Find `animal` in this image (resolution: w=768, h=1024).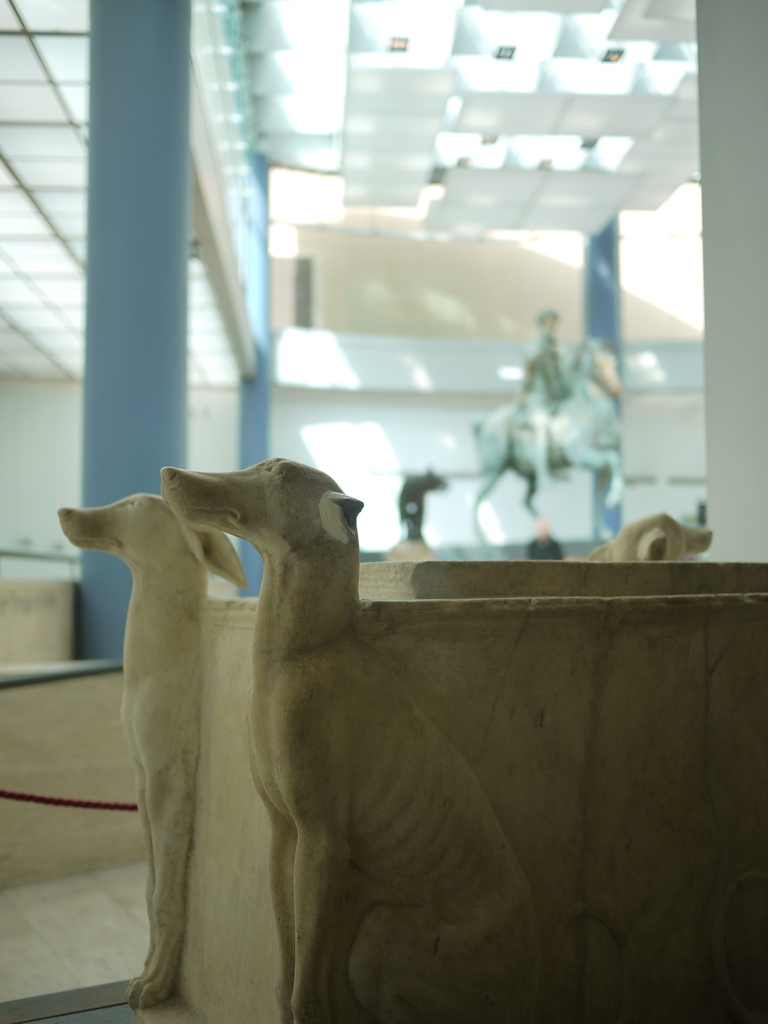
x1=161, y1=458, x2=632, y2=1021.
